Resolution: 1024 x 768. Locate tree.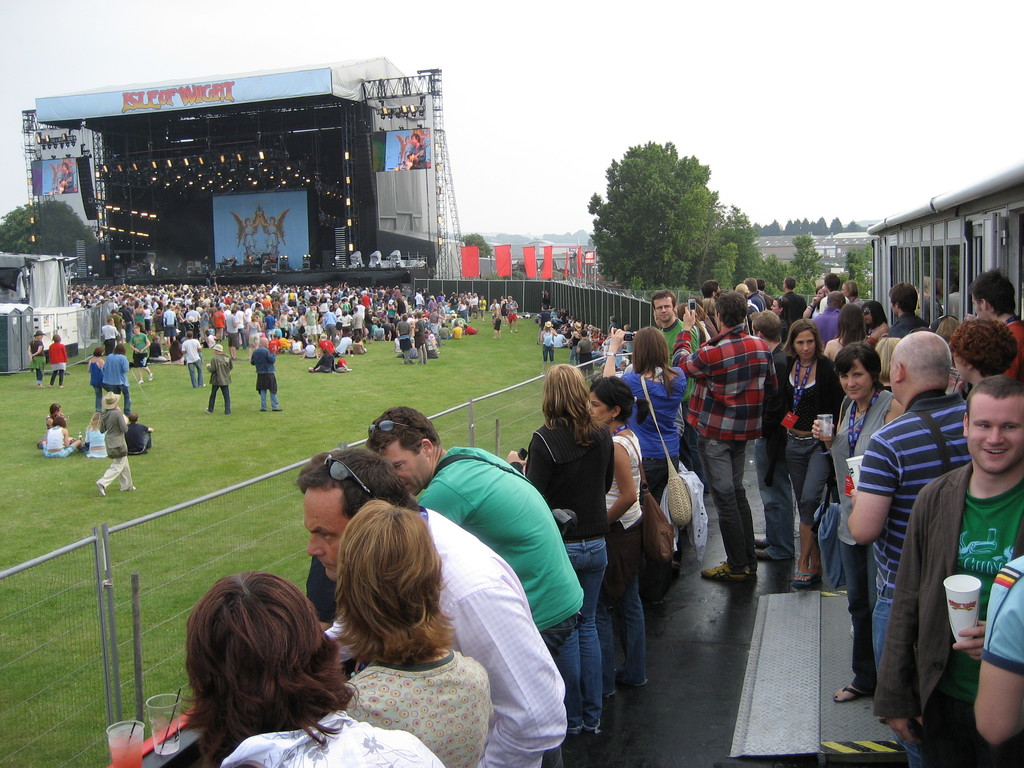
bbox(838, 243, 872, 301).
